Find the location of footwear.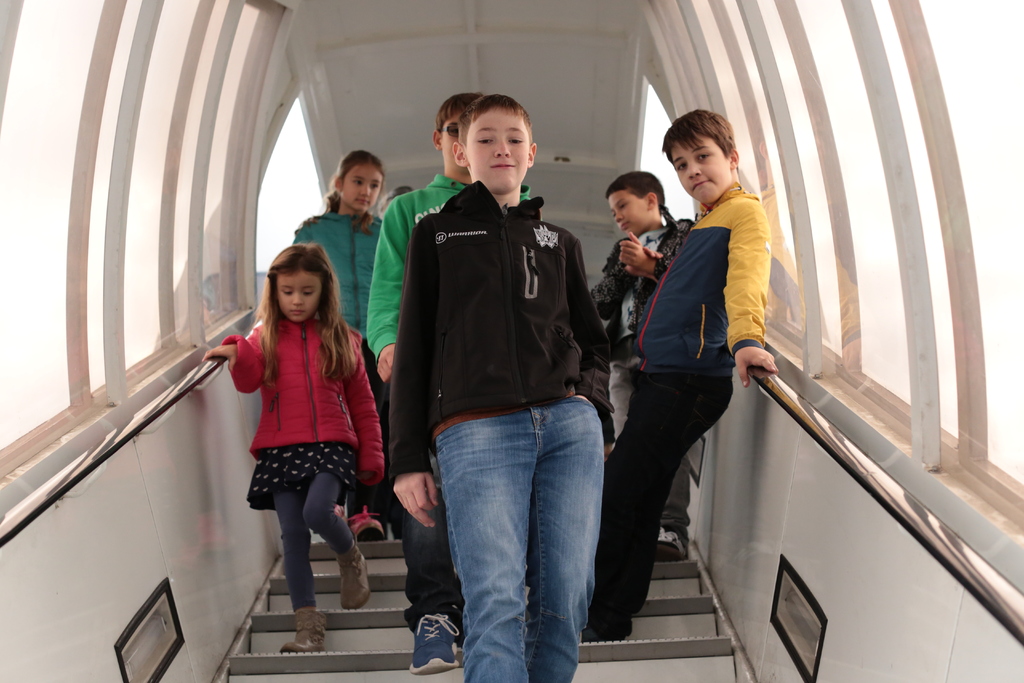
Location: crop(405, 611, 463, 673).
